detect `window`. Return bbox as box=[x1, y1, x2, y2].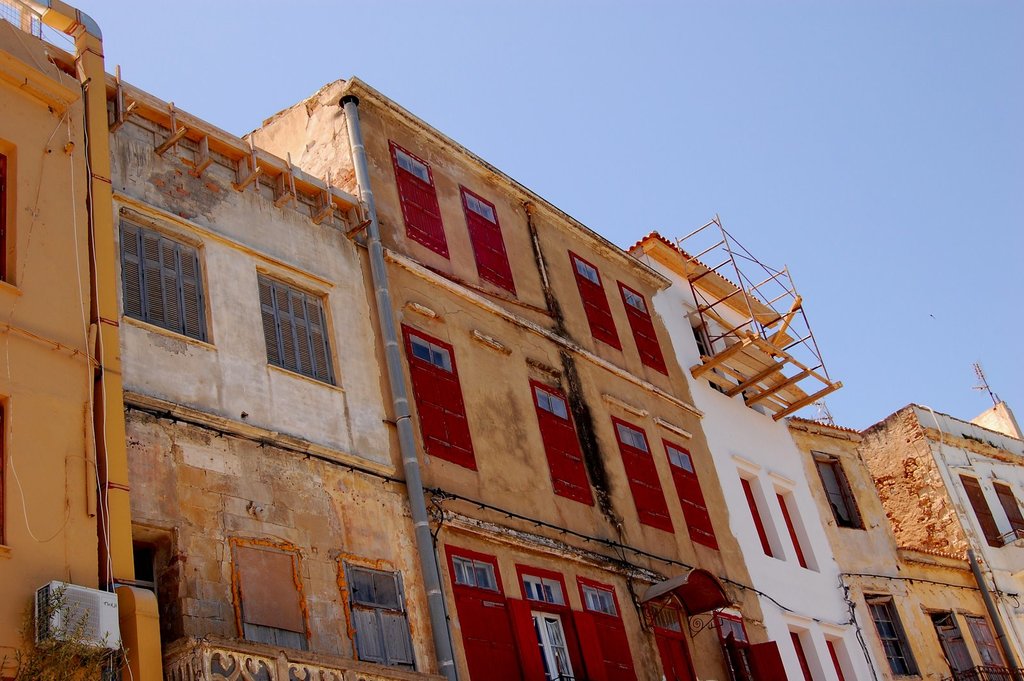
box=[967, 613, 1011, 680].
